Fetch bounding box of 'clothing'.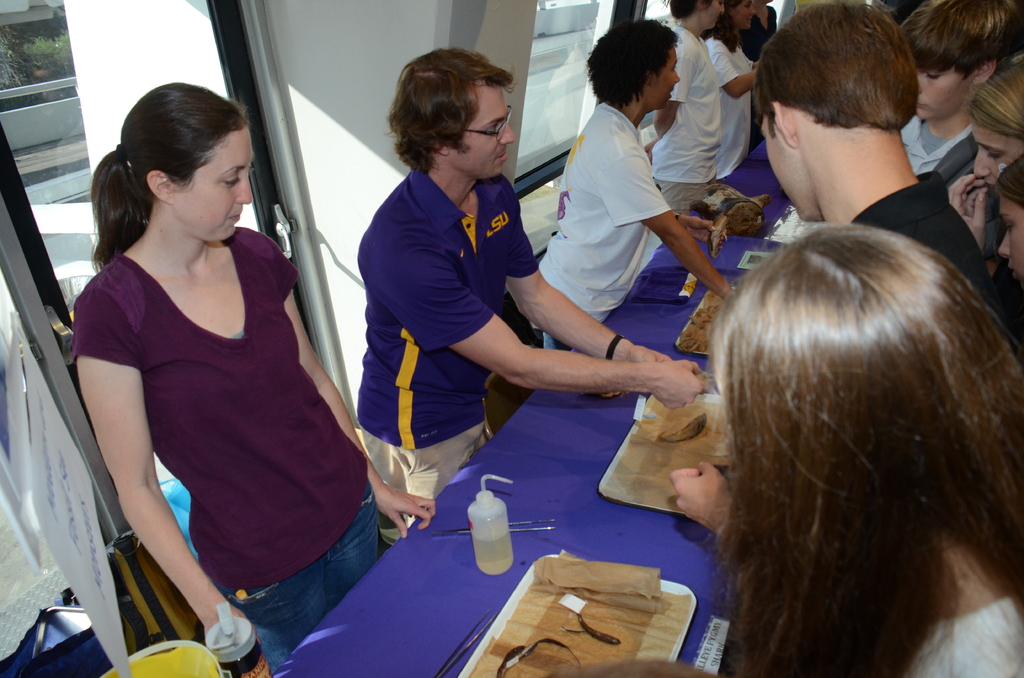
Bbox: [88, 190, 353, 627].
